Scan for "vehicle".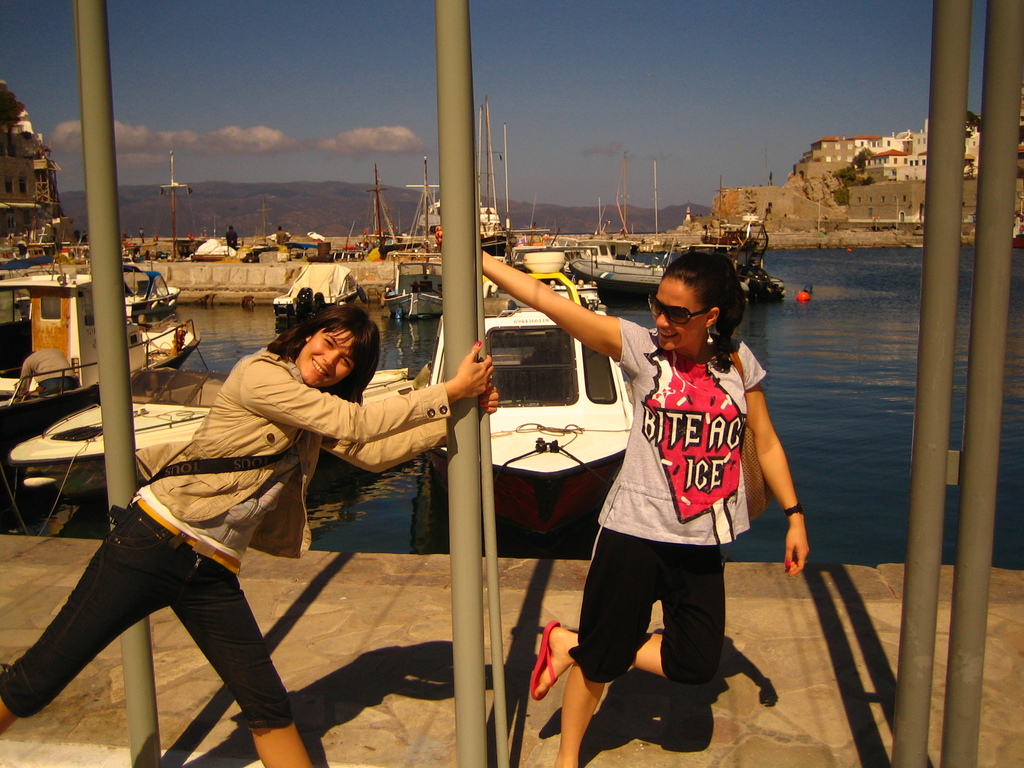
Scan result: 6, 364, 416, 520.
